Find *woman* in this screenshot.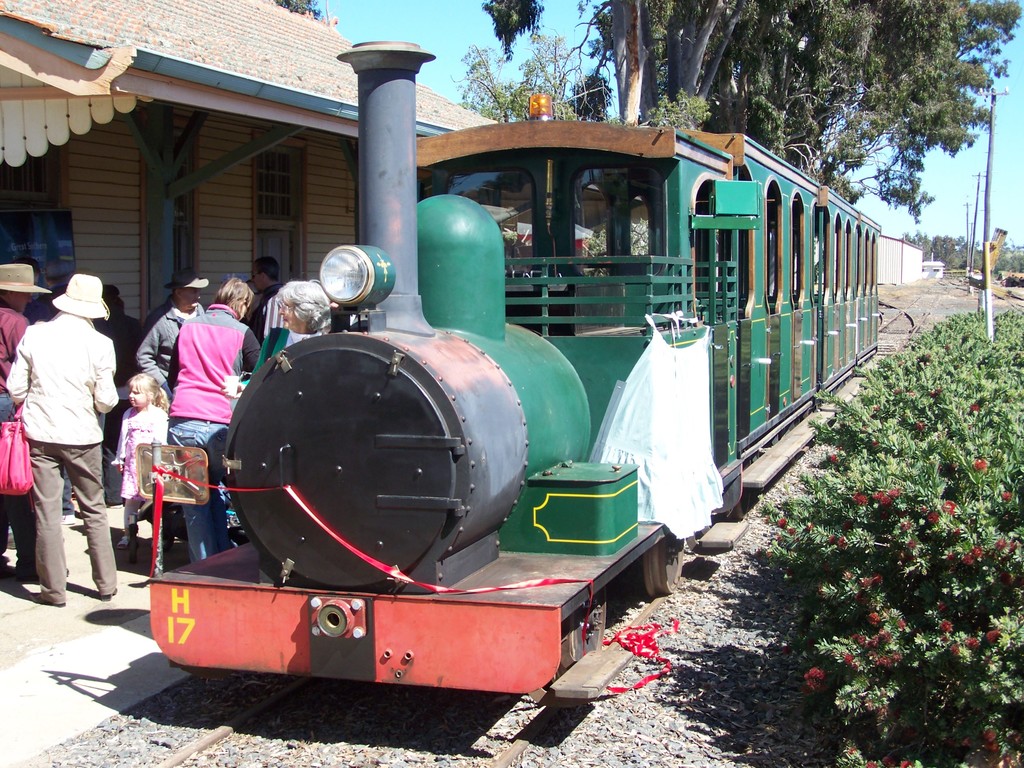
The bounding box for *woman* is select_region(12, 250, 116, 623).
